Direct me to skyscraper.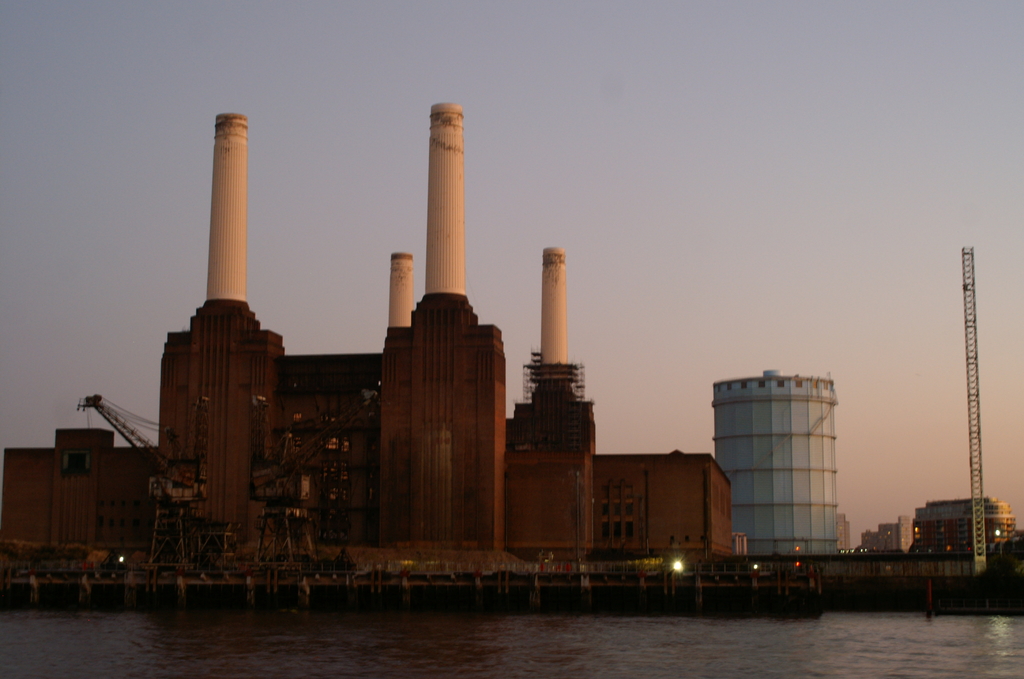
Direction: (x1=138, y1=62, x2=294, y2=569).
